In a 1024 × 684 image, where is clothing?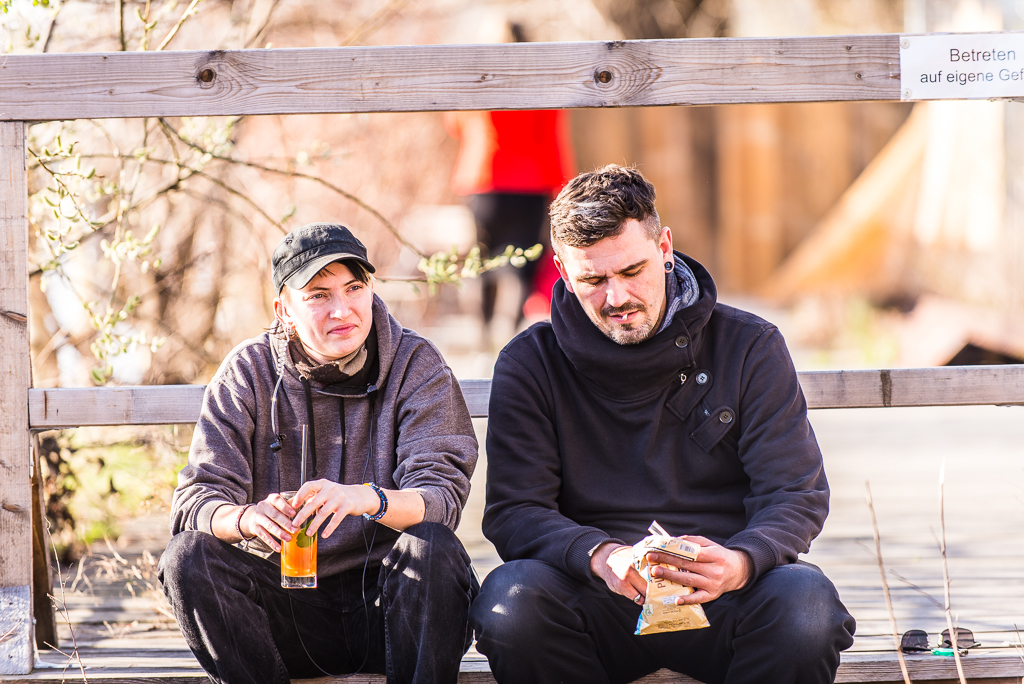
[474,250,856,683].
